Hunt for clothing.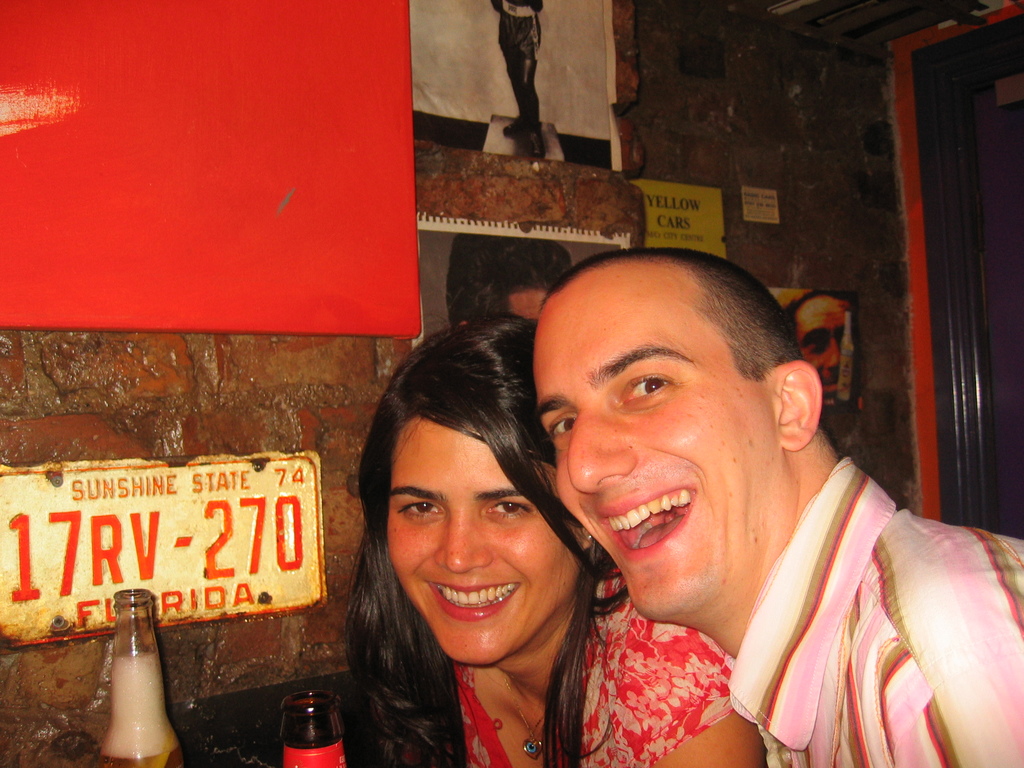
Hunted down at [563, 615, 764, 758].
